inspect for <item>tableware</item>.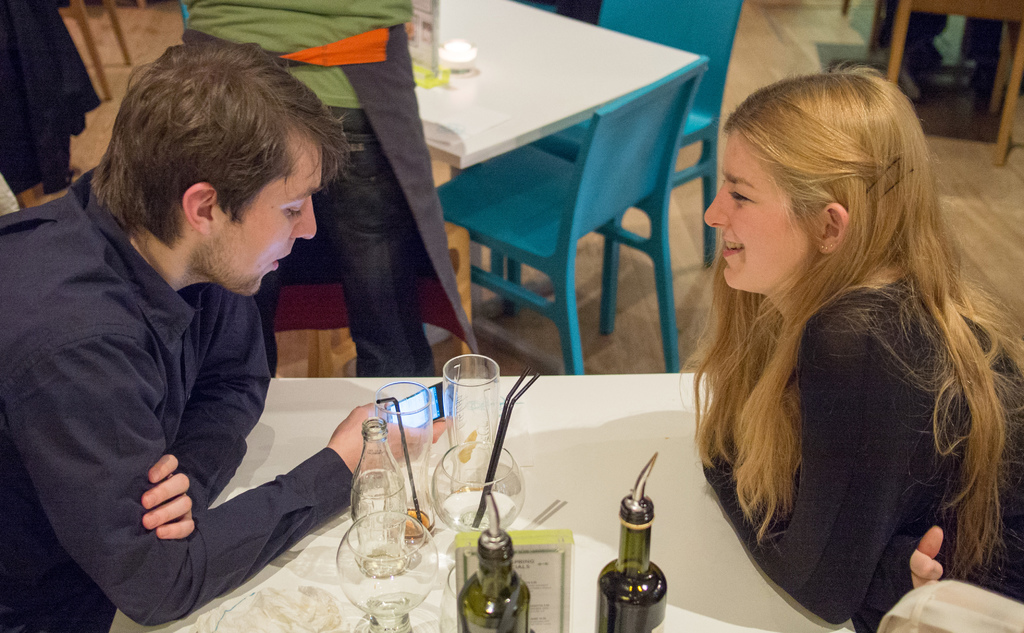
Inspection: bbox=[440, 348, 505, 506].
